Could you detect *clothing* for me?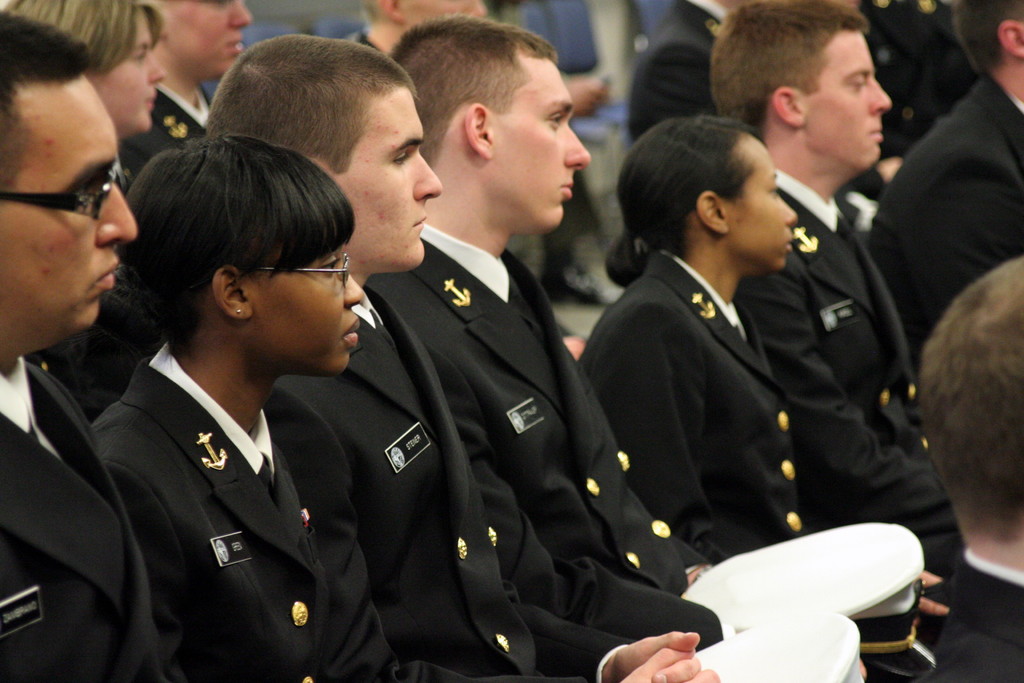
Detection result: 0/351/183/682.
